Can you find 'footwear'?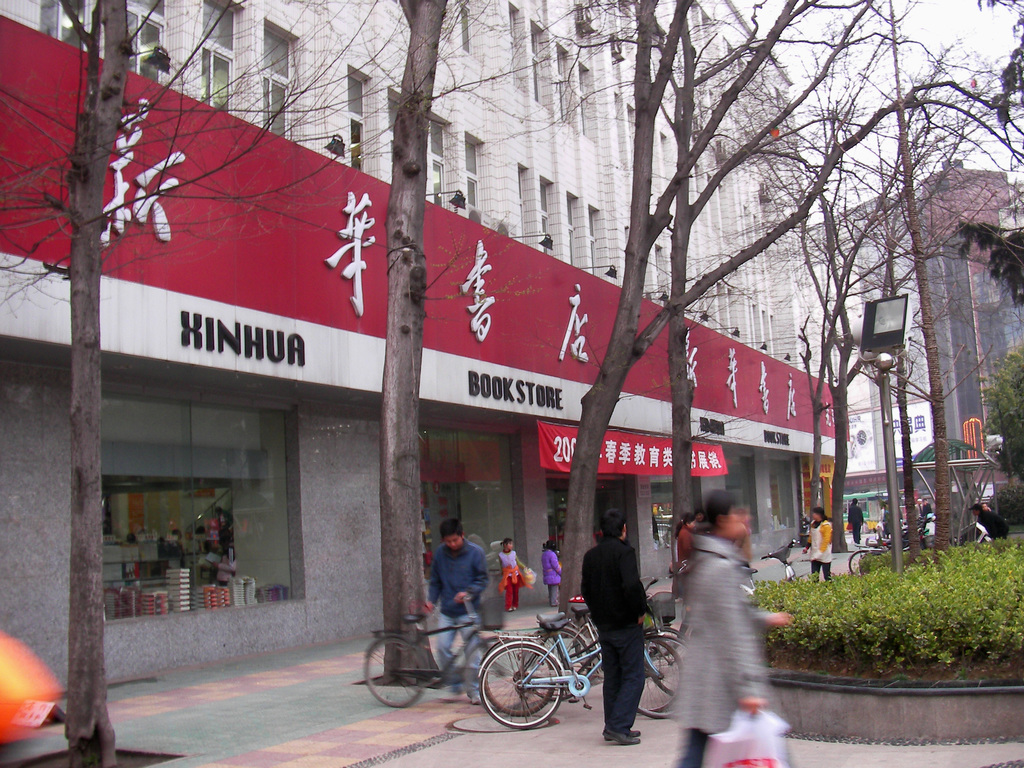
Yes, bounding box: x1=436, y1=692, x2=466, y2=705.
